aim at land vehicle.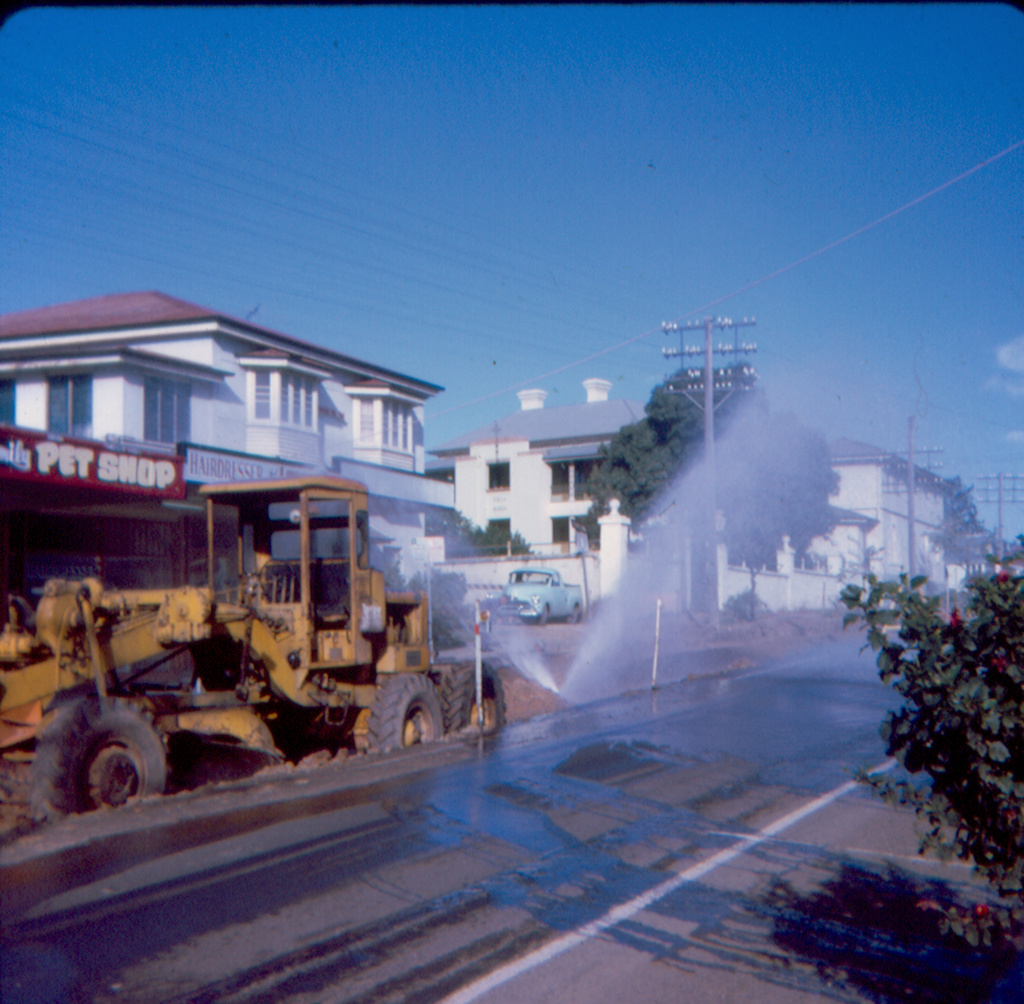
Aimed at 493, 563, 584, 625.
